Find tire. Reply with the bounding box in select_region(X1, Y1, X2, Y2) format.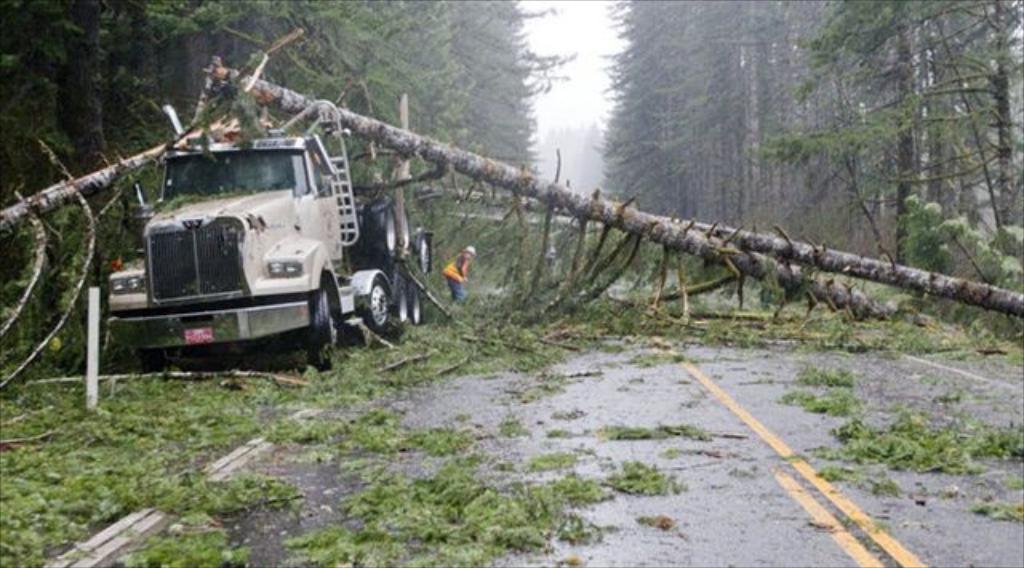
select_region(411, 283, 427, 326).
